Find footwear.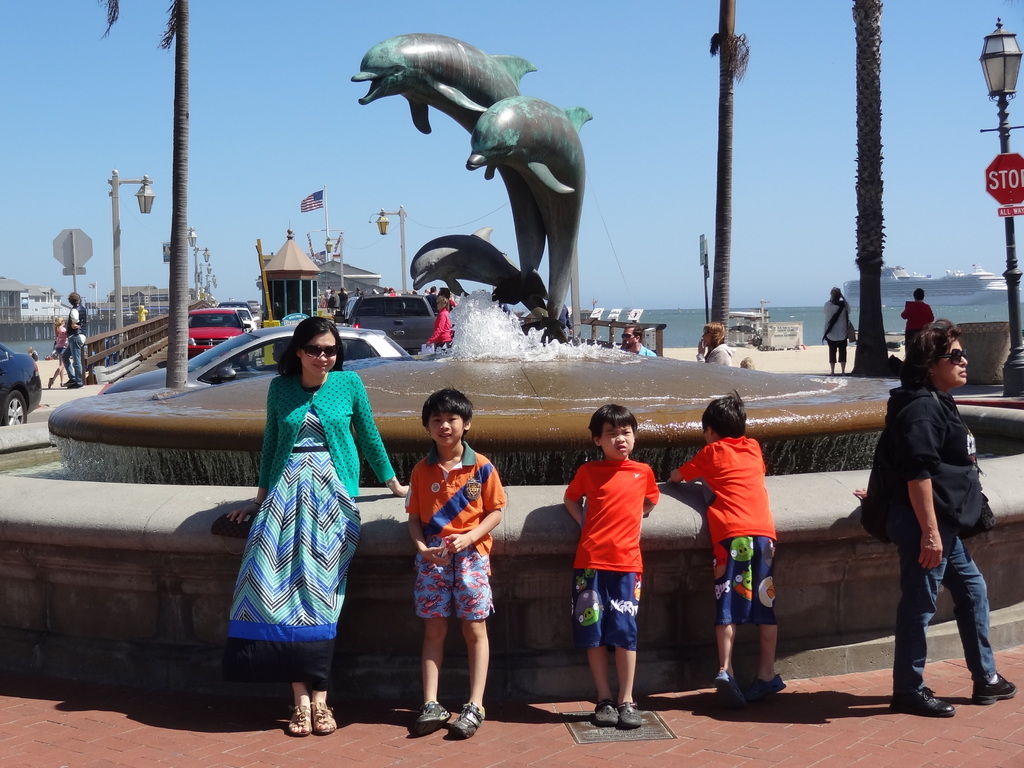
bbox(887, 684, 954, 723).
